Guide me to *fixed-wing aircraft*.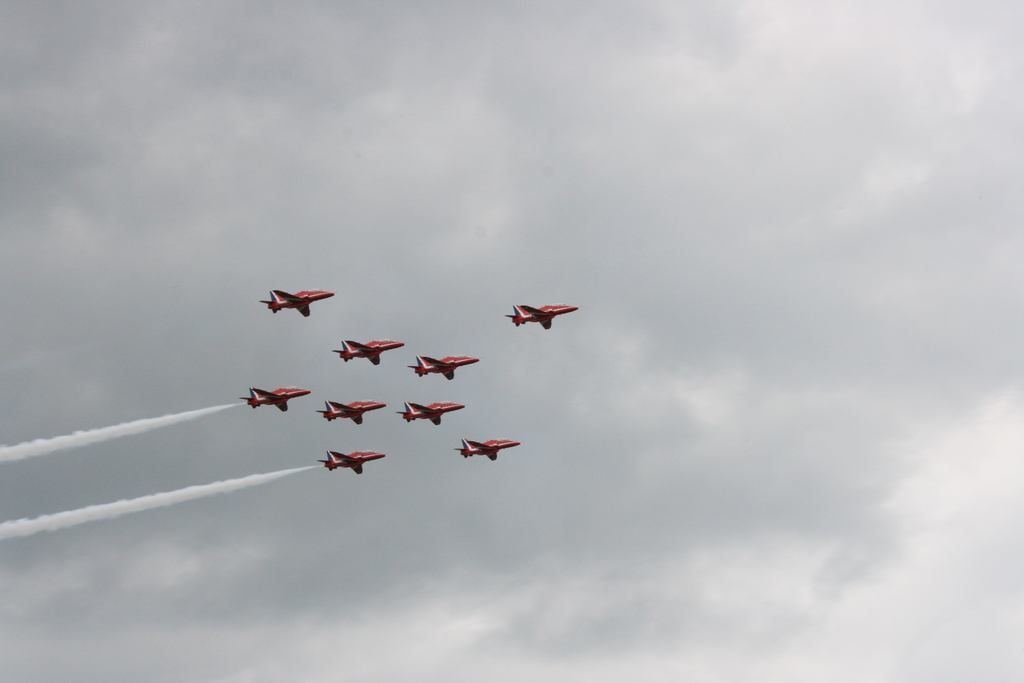
Guidance: [x1=249, y1=282, x2=335, y2=315].
